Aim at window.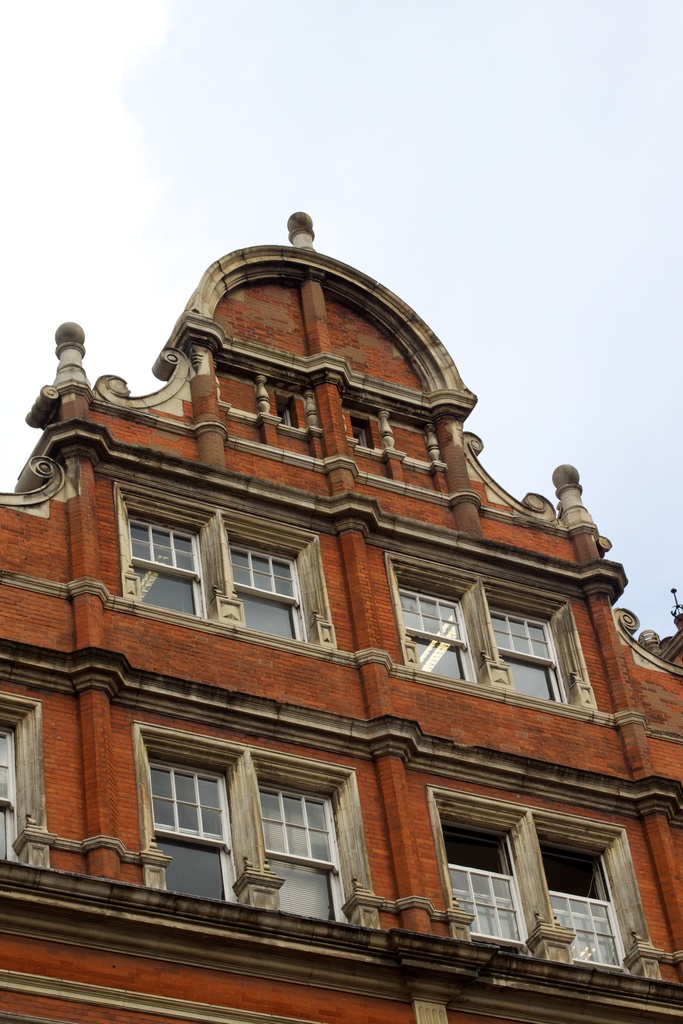
Aimed at [386,554,595,711].
